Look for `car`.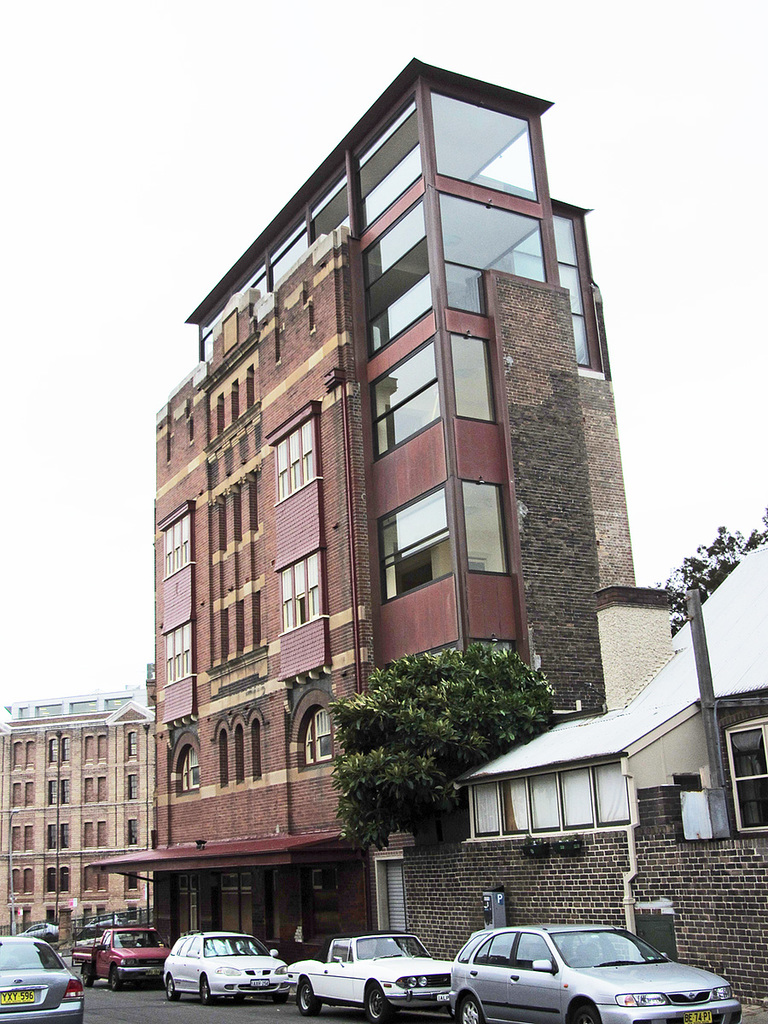
Found: 279, 928, 459, 1023.
